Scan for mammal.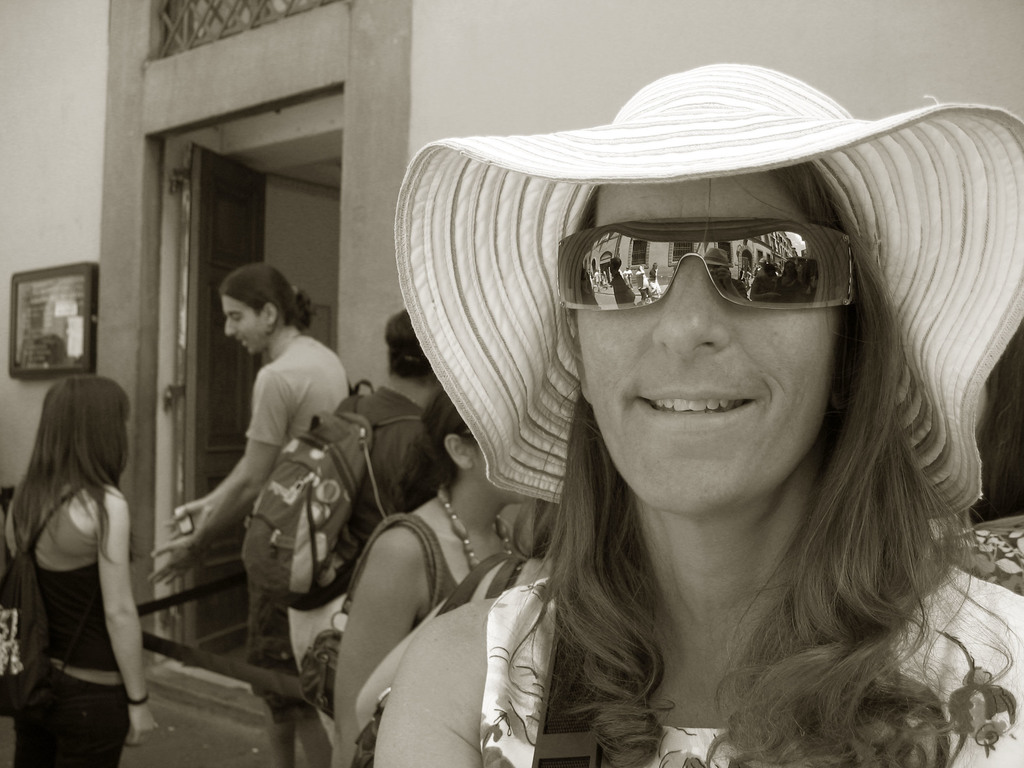
Scan result: (390, 58, 1023, 767).
